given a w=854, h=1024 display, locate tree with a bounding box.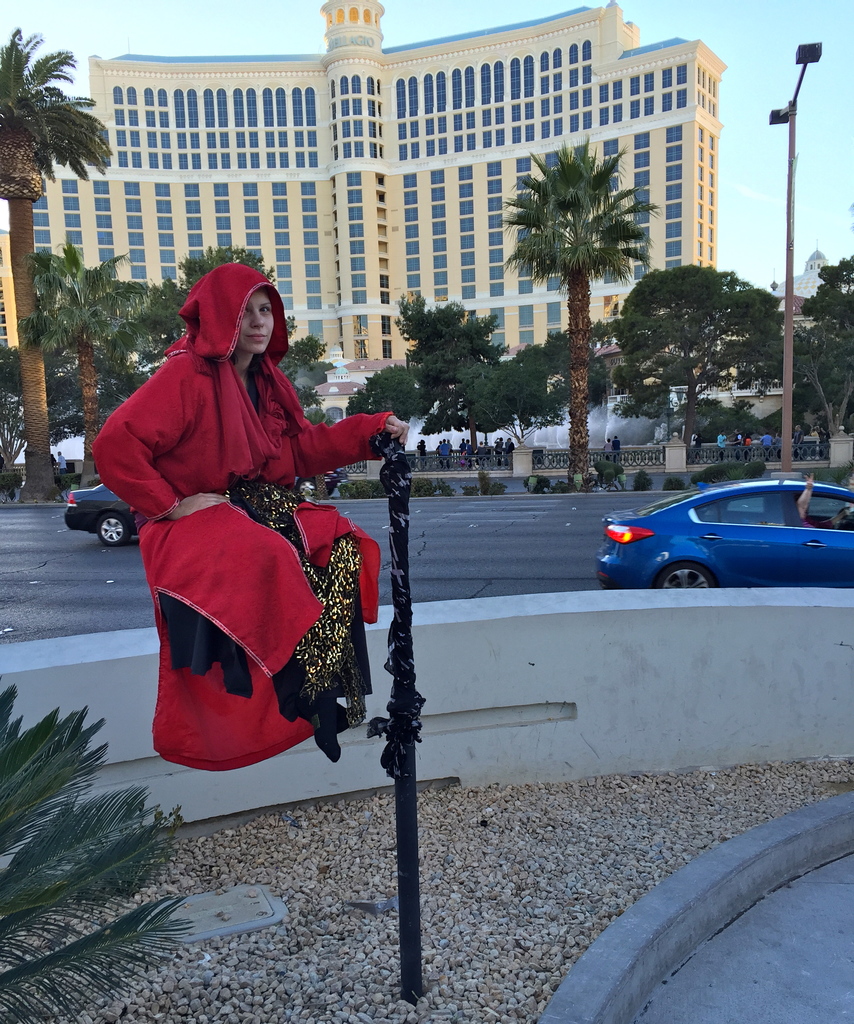
Located: detection(465, 326, 602, 445).
